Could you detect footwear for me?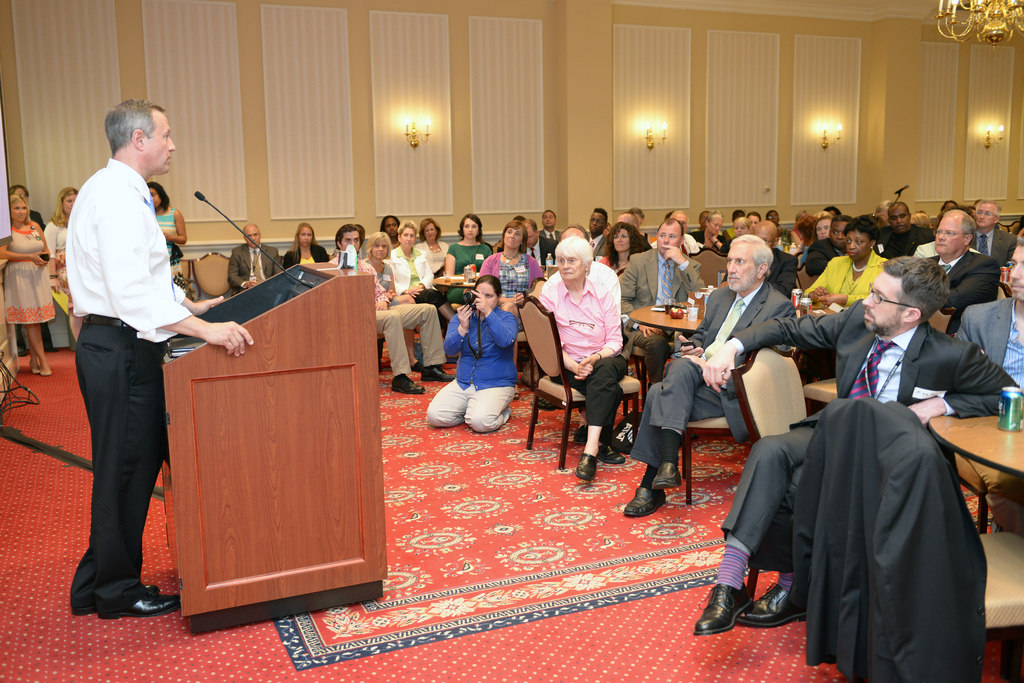
Detection result: select_region(388, 374, 420, 396).
